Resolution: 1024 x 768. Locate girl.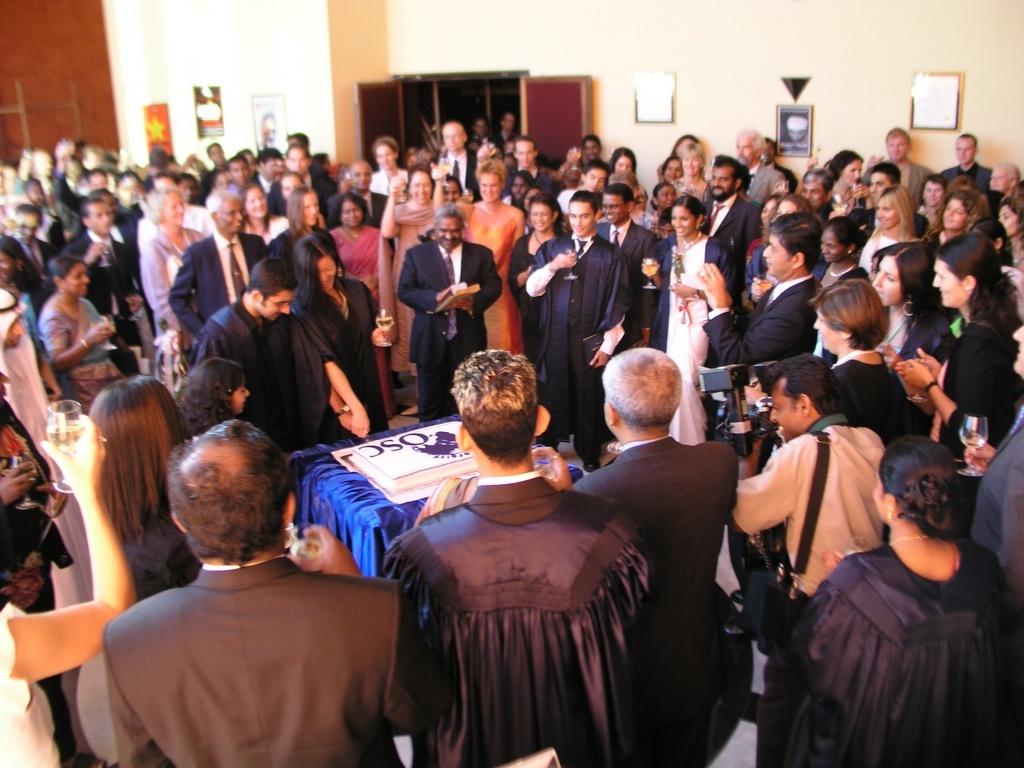
642,195,731,445.
